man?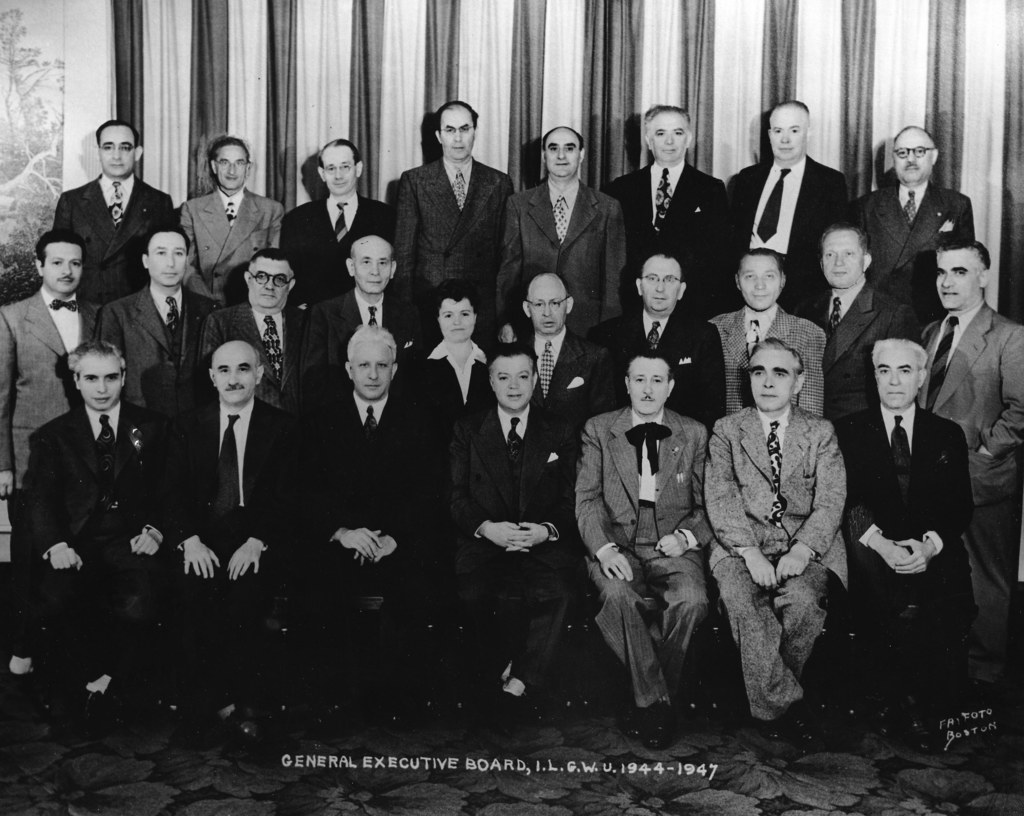
287/322/452/726
